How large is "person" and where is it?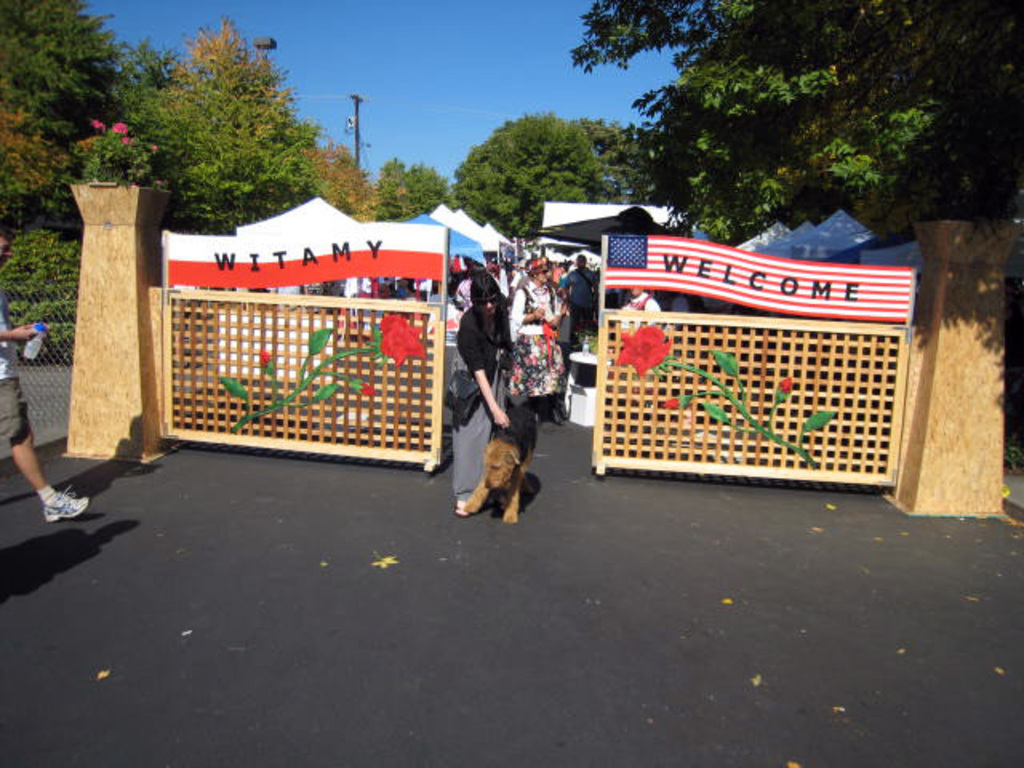
Bounding box: 448/274/512/517.
